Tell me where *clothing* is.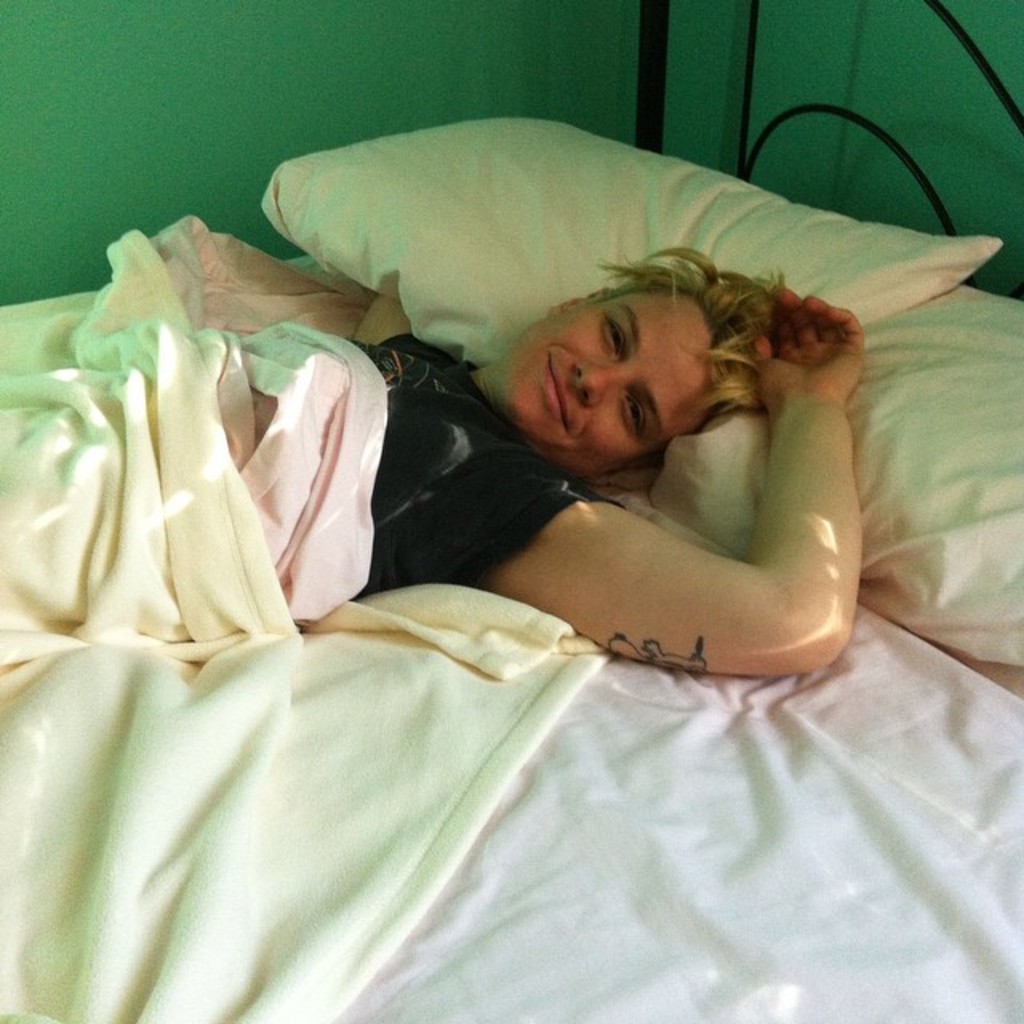
*clothing* is at x1=344, y1=334, x2=627, y2=608.
